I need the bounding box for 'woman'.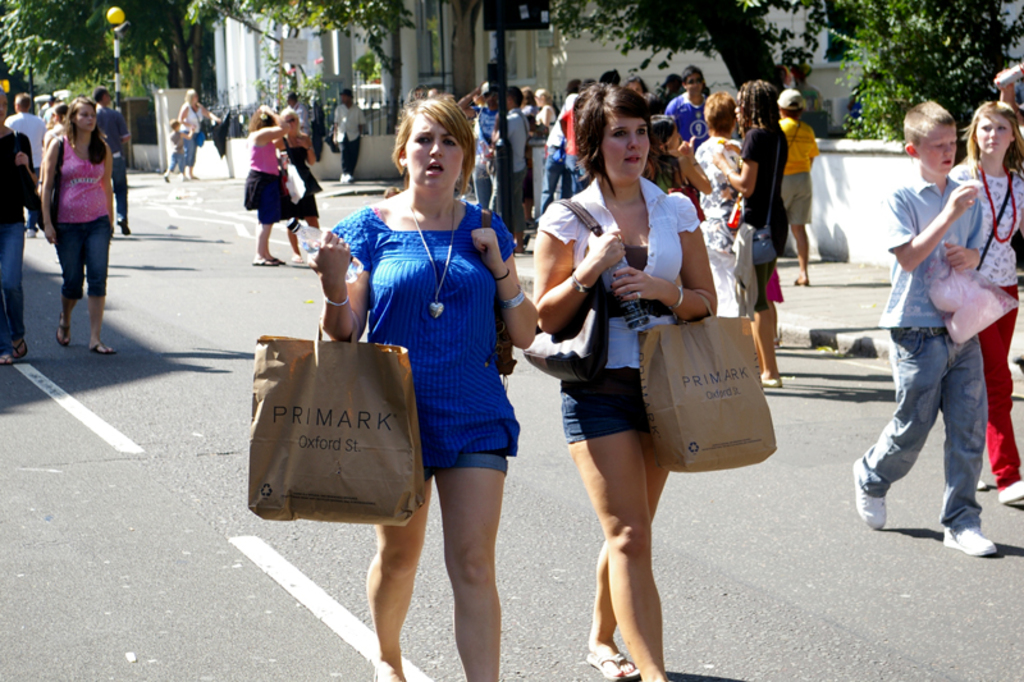
Here it is: select_region(950, 101, 1023, 507).
